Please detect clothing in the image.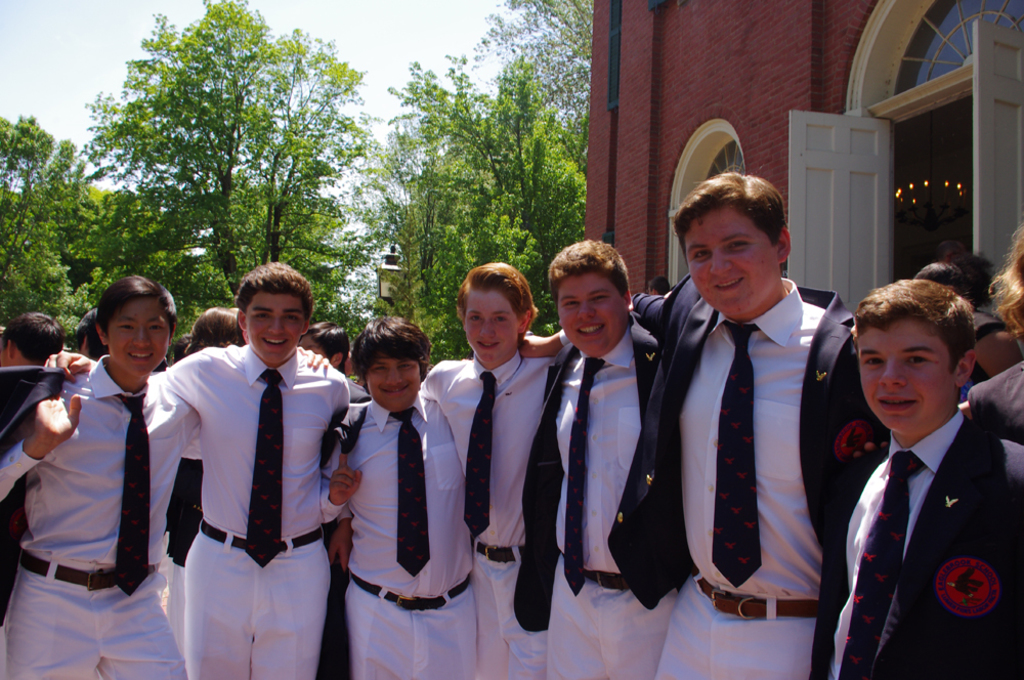
(x1=418, y1=354, x2=548, y2=679).
